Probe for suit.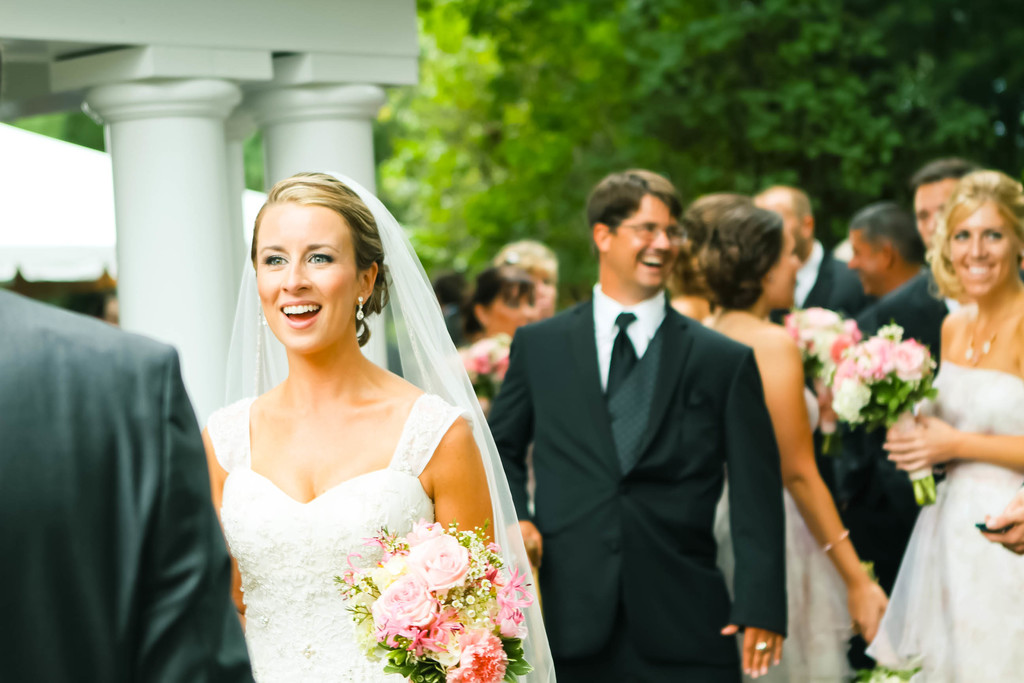
Probe result: region(826, 260, 975, 589).
